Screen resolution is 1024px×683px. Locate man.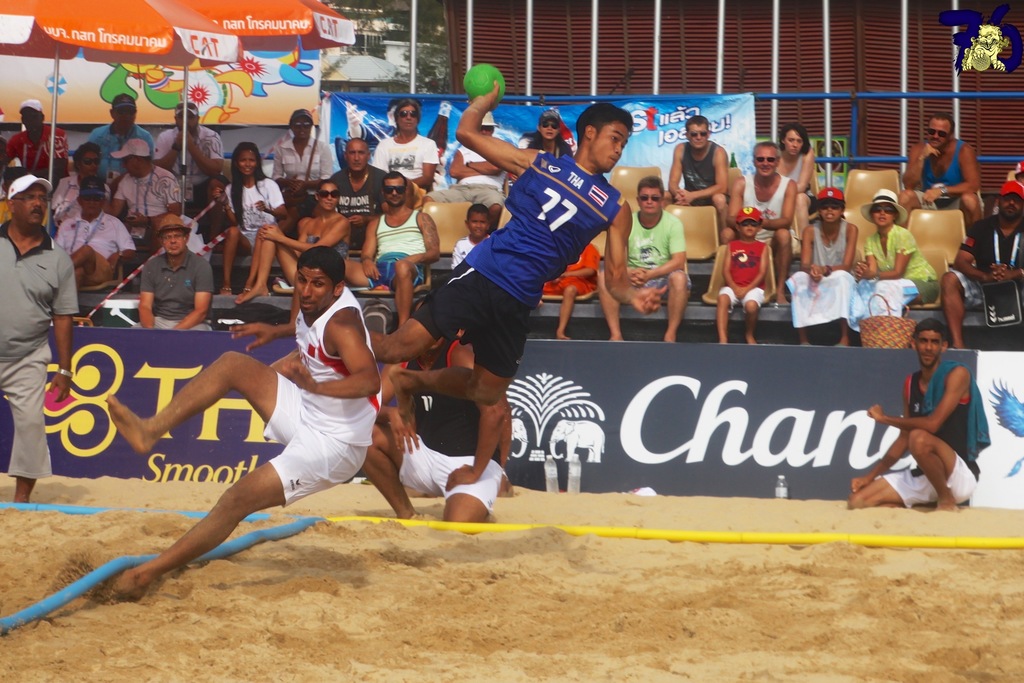
left=366, top=84, right=668, bottom=428.
